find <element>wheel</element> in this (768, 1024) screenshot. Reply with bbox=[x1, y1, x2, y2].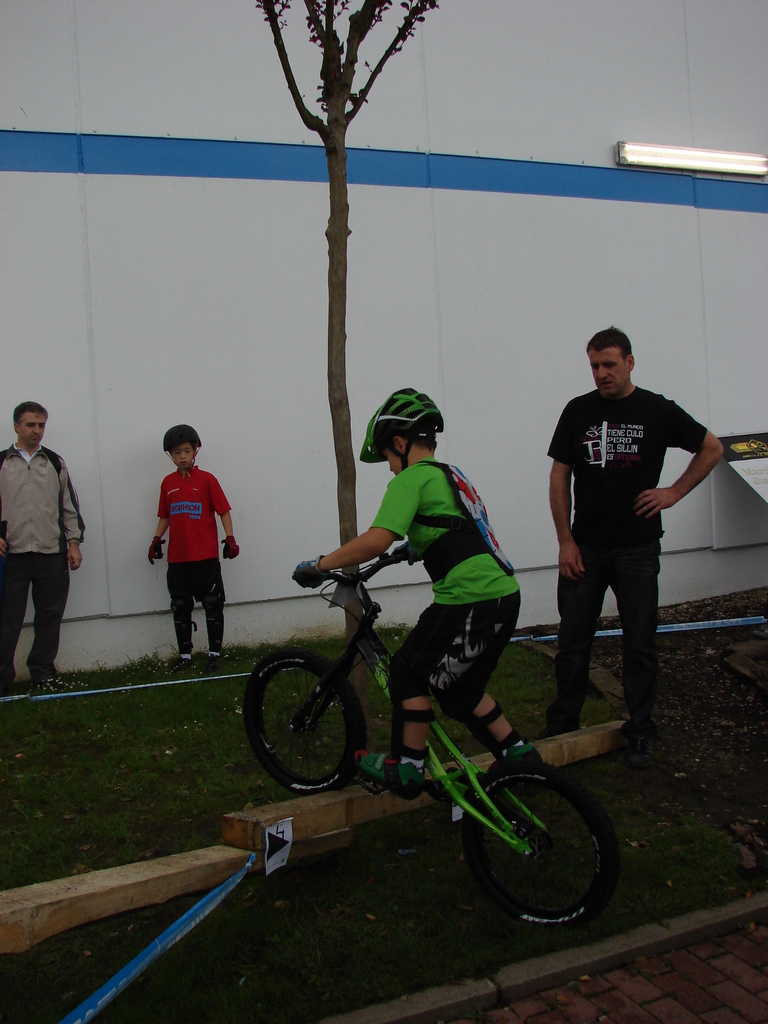
bbox=[458, 765, 614, 920].
